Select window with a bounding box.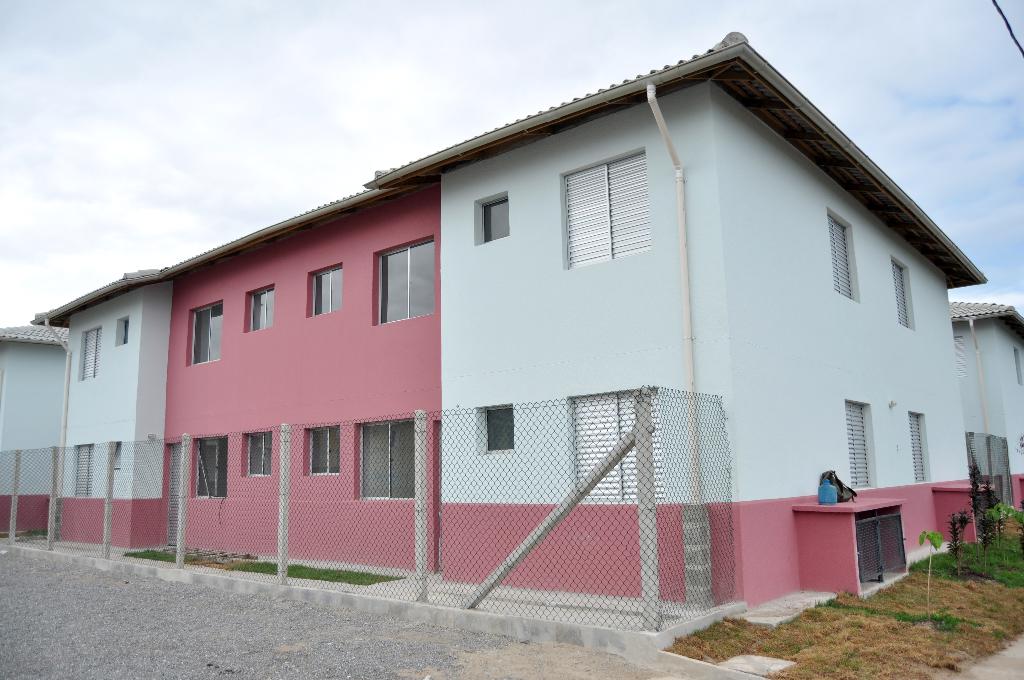
locate(360, 423, 413, 497).
